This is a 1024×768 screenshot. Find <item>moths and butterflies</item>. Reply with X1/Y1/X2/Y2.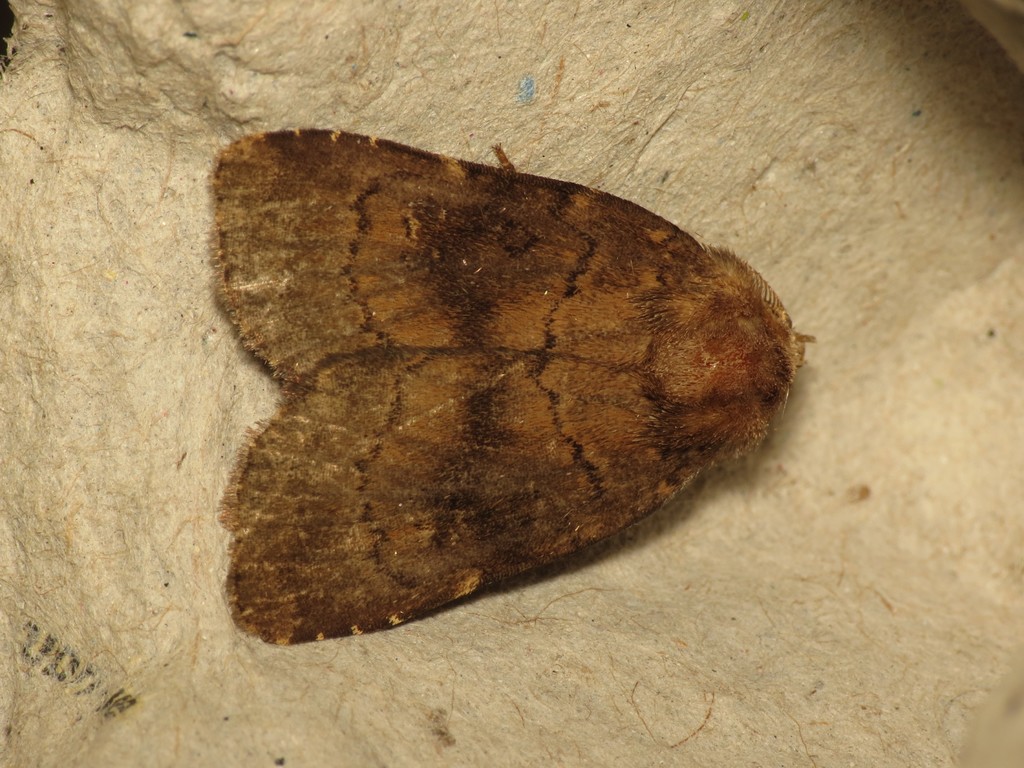
212/124/817/650.
